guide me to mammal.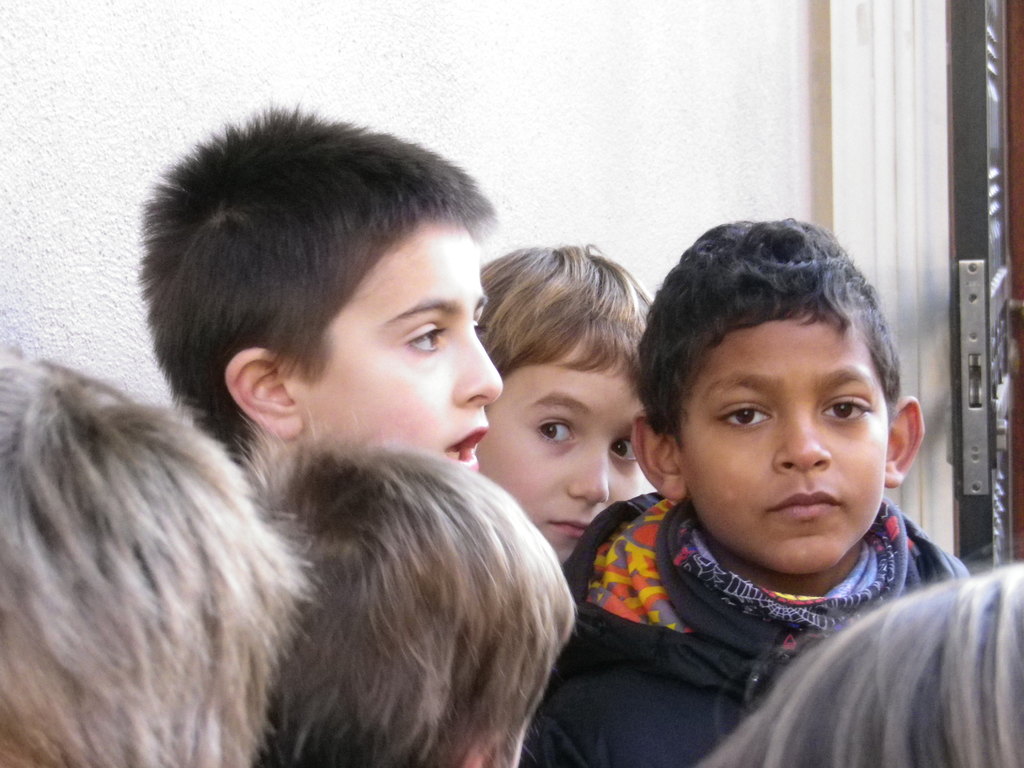
Guidance: x1=490 y1=157 x2=999 y2=762.
